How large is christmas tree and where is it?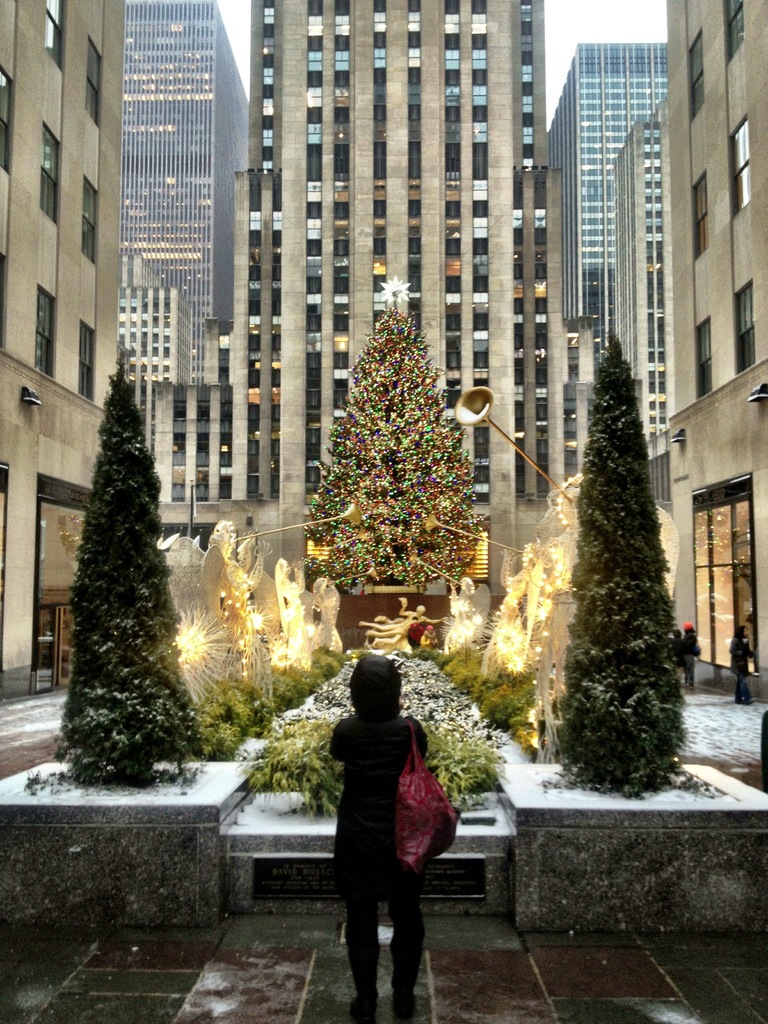
Bounding box: [53, 333, 212, 781].
